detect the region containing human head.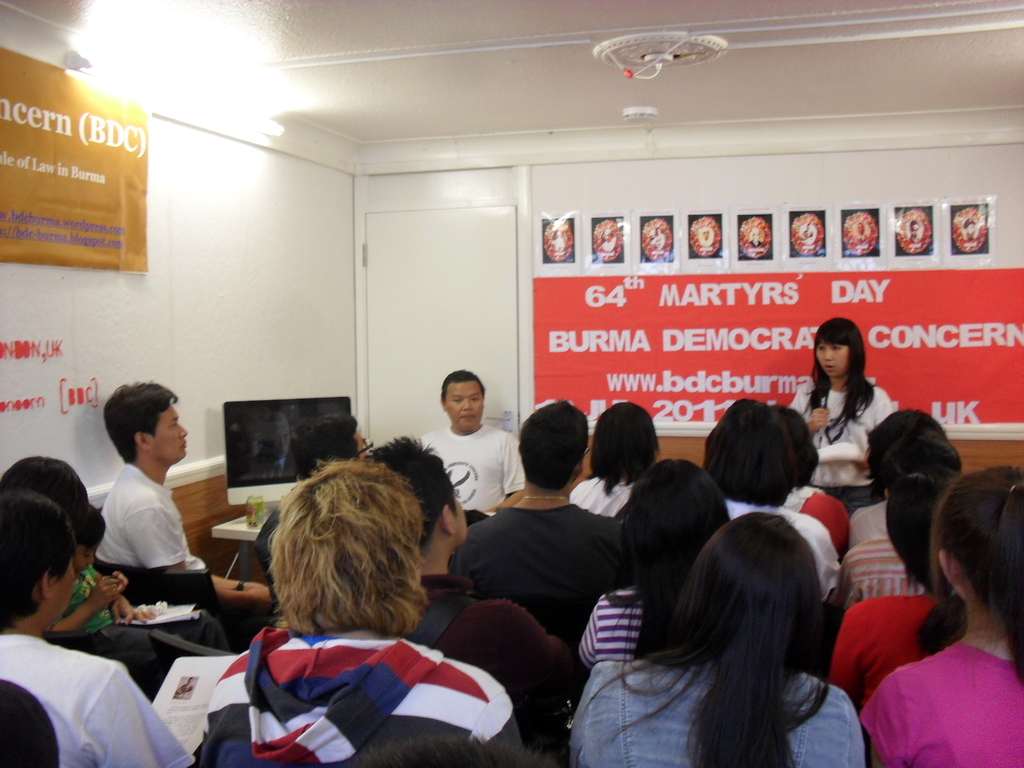
771:402:817:484.
